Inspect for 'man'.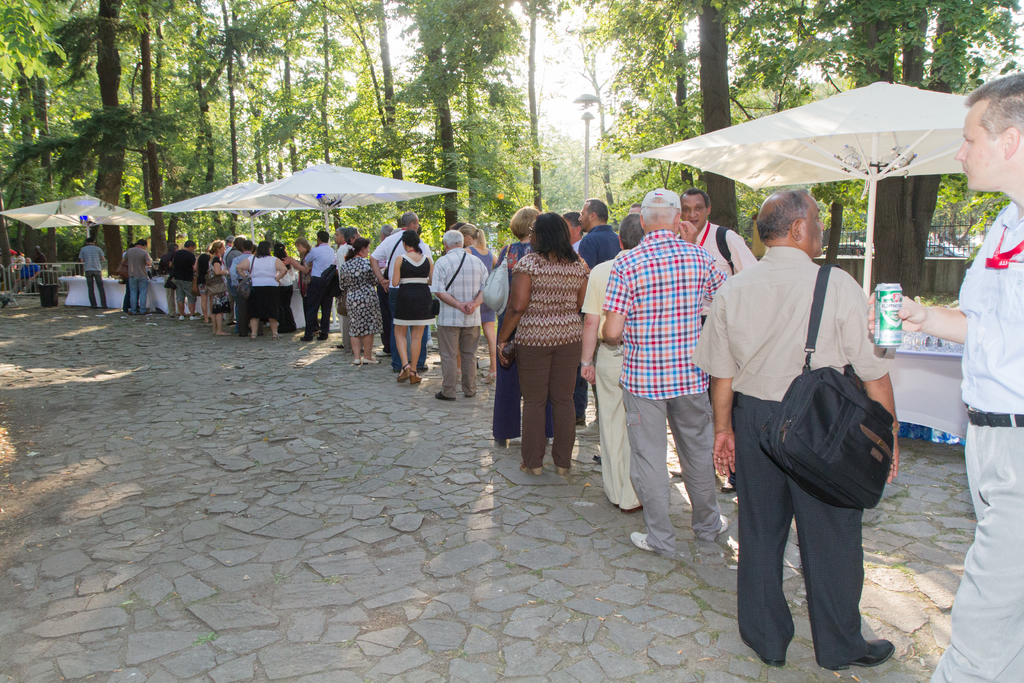
Inspection: left=121, top=240, right=152, bottom=314.
